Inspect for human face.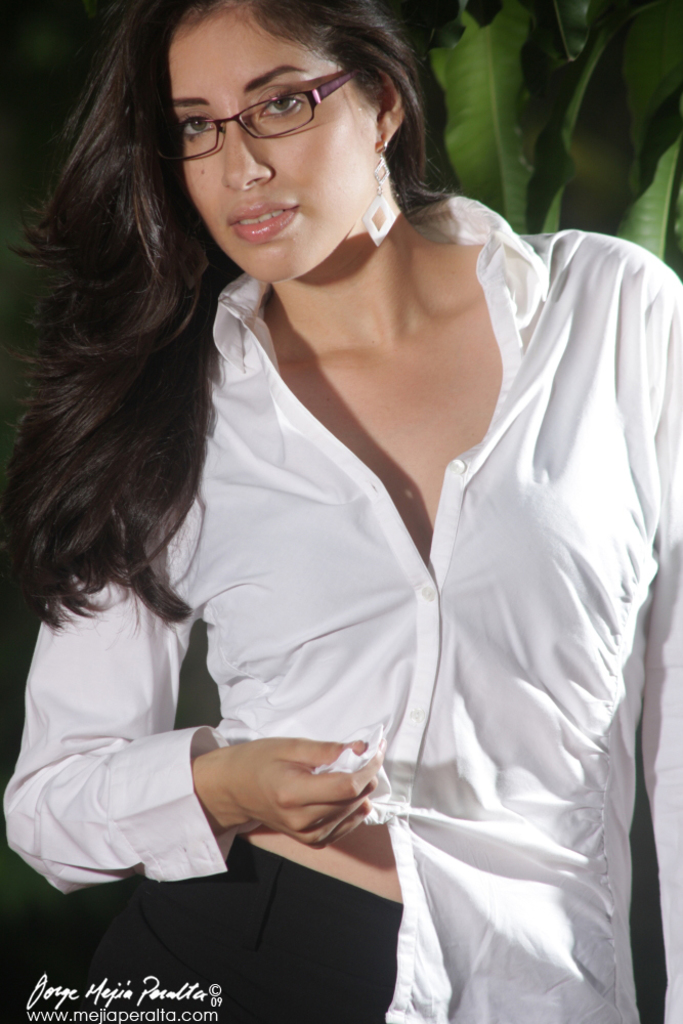
Inspection: (153,0,380,283).
